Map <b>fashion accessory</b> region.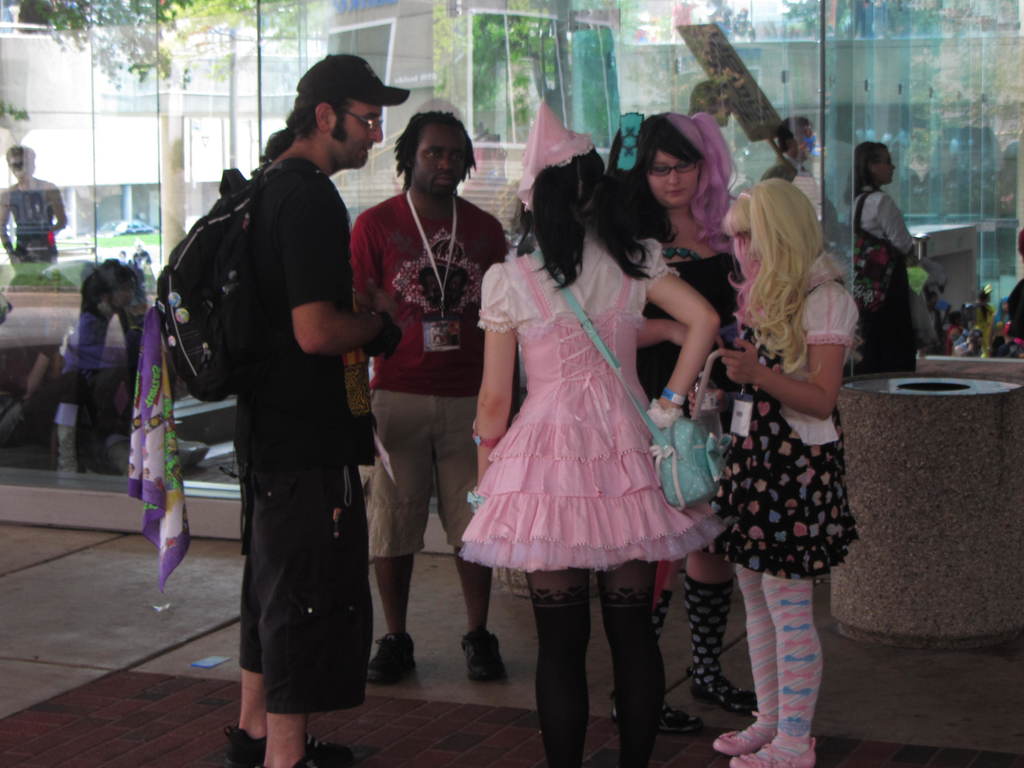
Mapped to (x1=730, y1=739, x2=819, y2=766).
